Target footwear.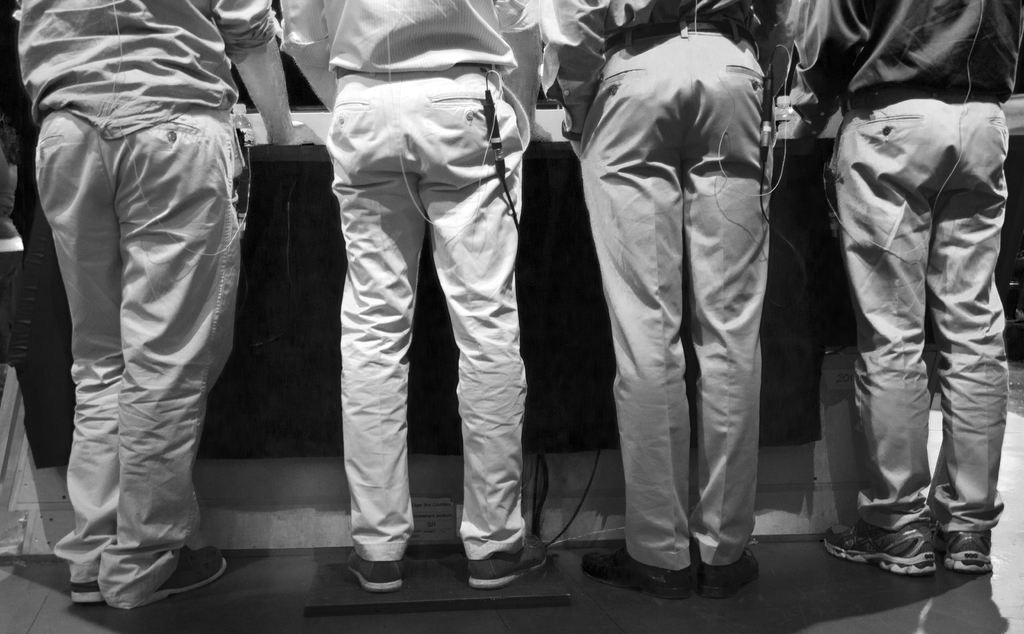
Target region: [x1=339, y1=535, x2=410, y2=600].
